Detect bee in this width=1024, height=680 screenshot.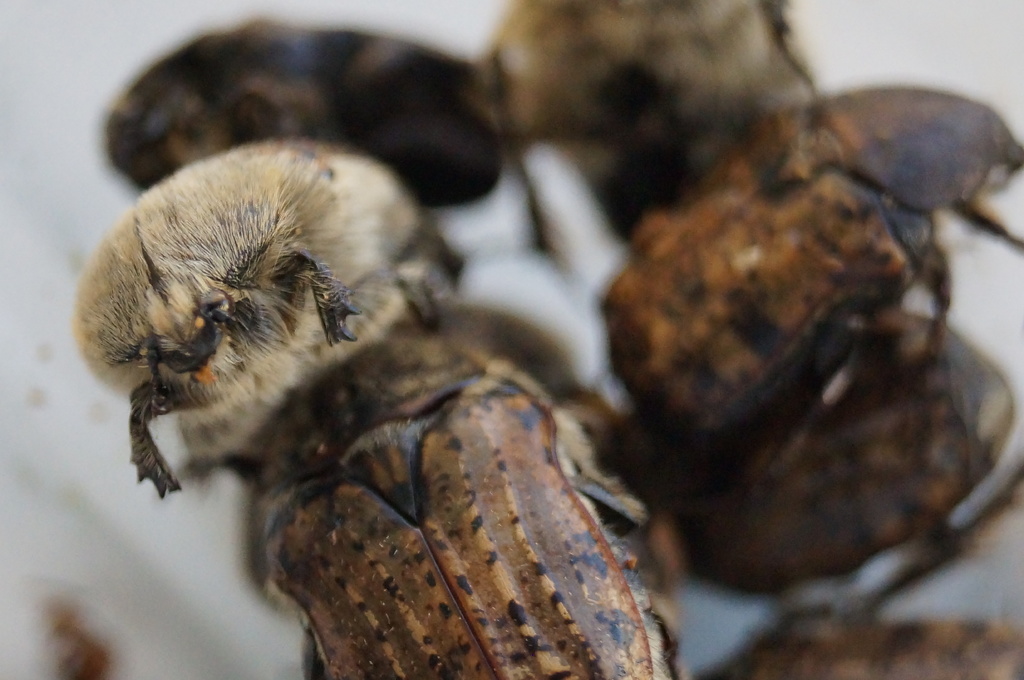
Detection: [598,87,1023,459].
